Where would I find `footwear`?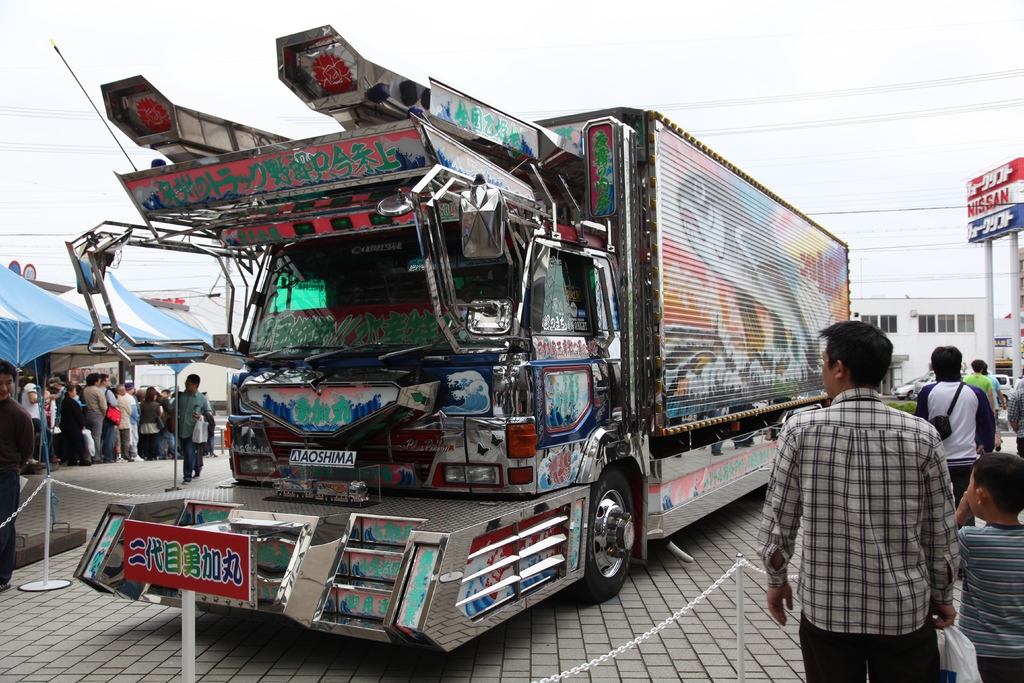
At box=[130, 453, 146, 464].
